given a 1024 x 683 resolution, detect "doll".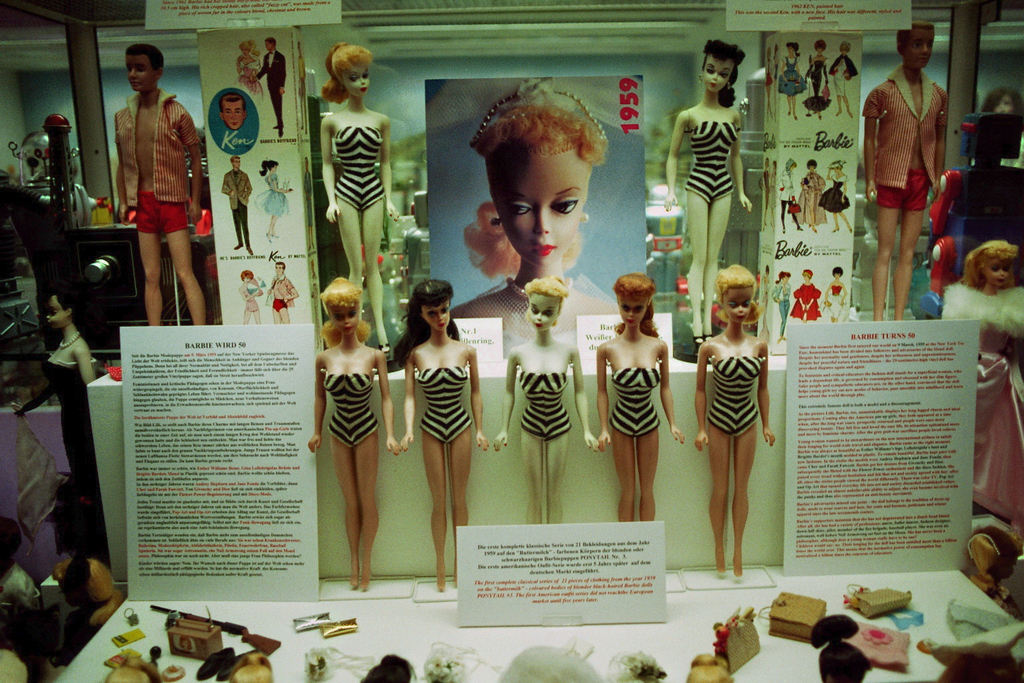
left=14, top=290, right=106, bottom=564.
